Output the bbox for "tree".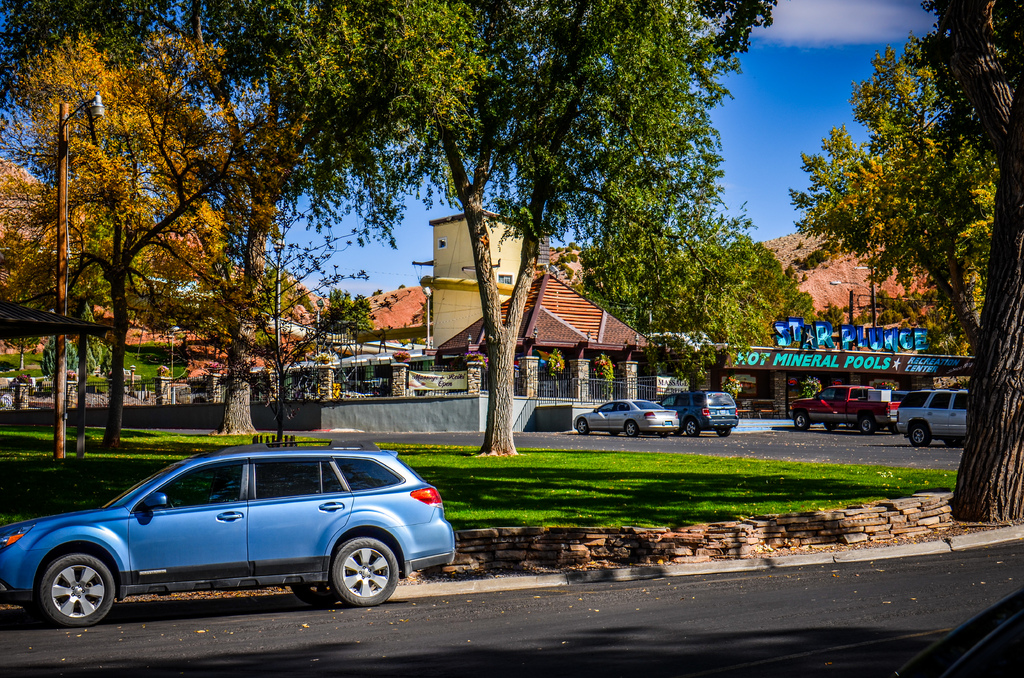
region(785, 28, 990, 355).
